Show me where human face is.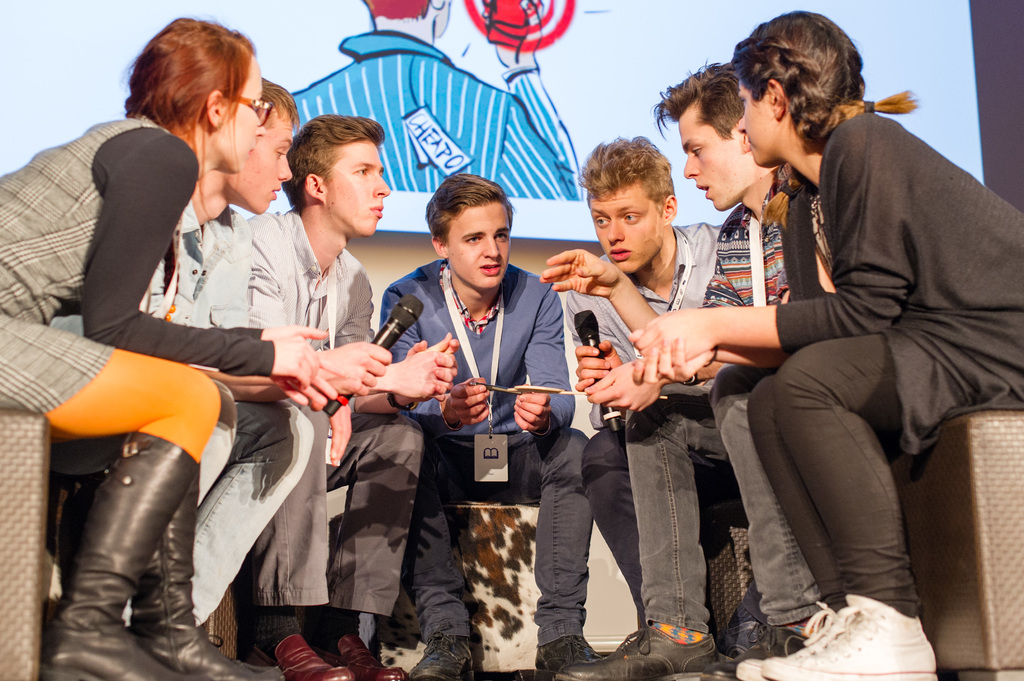
human face is at bbox(586, 183, 663, 273).
